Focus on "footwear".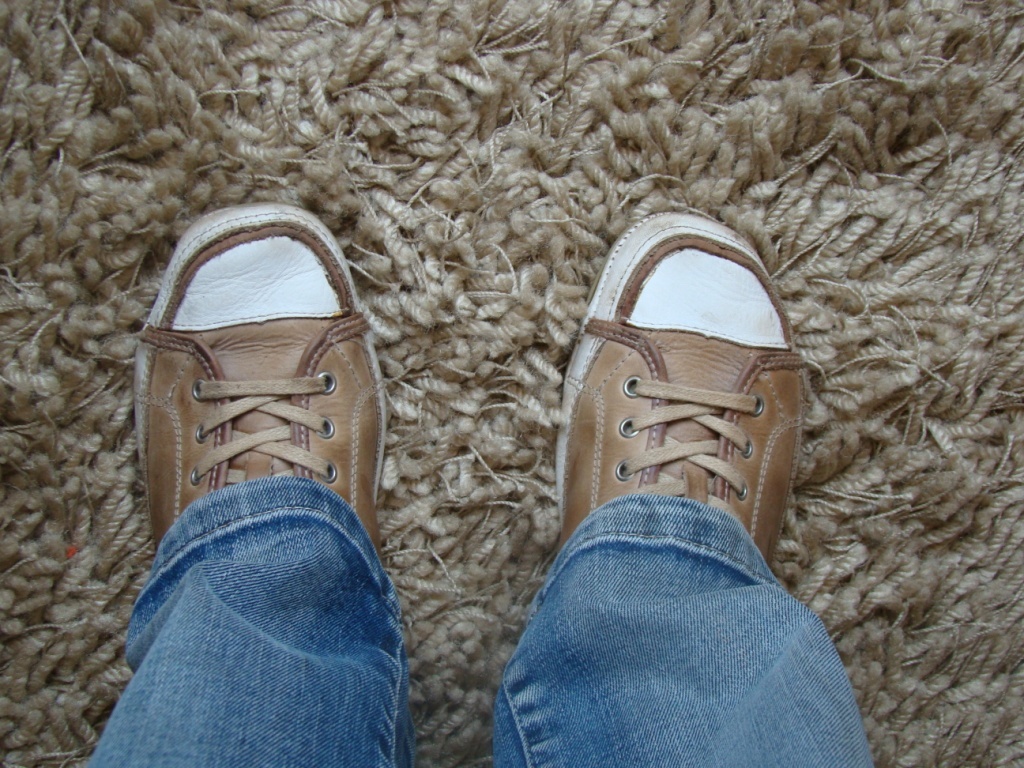
Focused at detection(544, 200, 799, 592).
